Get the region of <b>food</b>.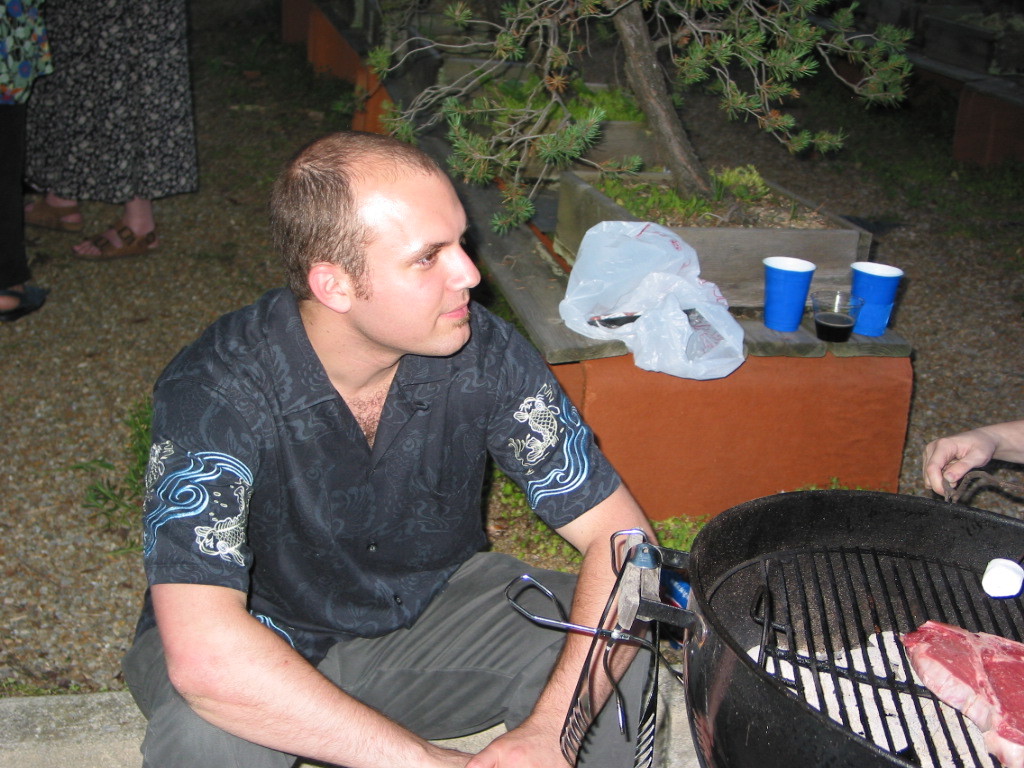
left=924, top=621, right=1003, bottom=739.
